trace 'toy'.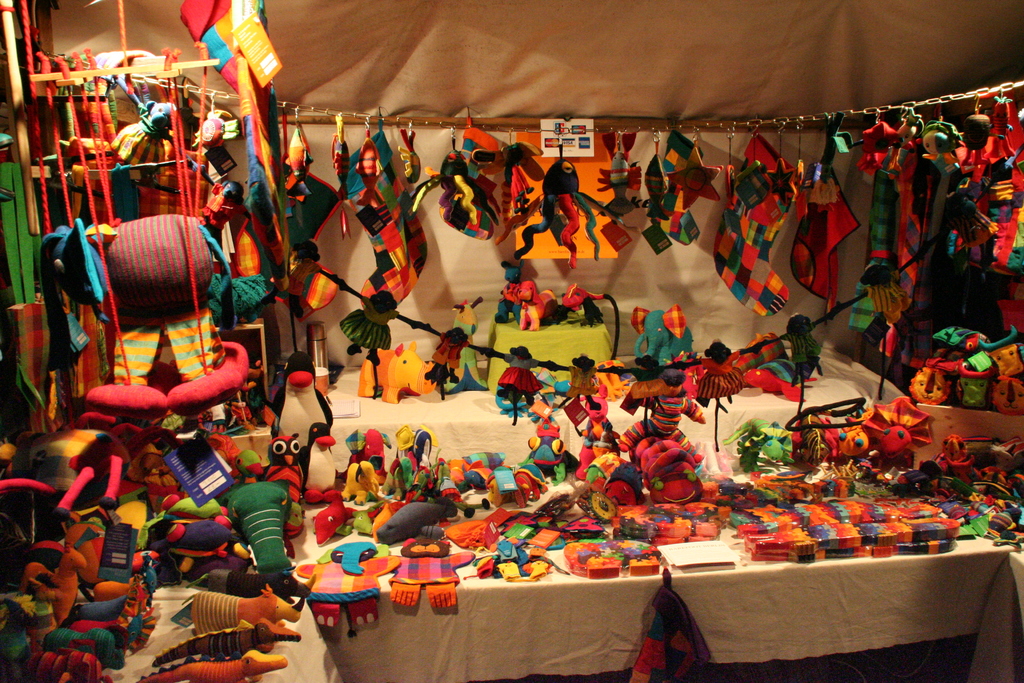
Traced to select_region(742, 527, 822, 564).
